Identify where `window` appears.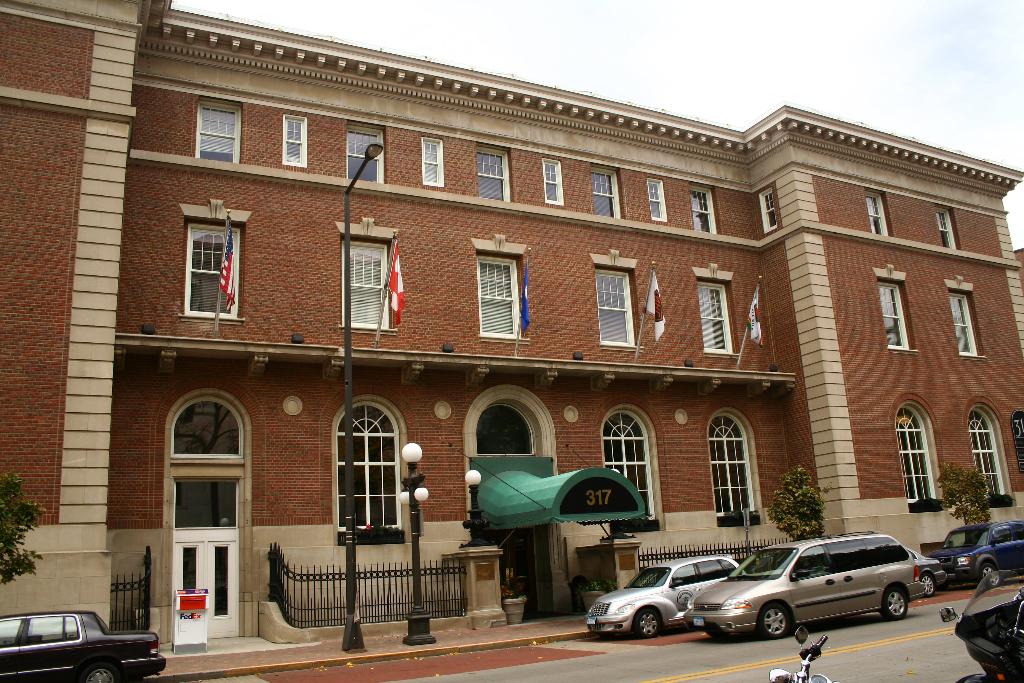
Appears at 947:282:982:362.
